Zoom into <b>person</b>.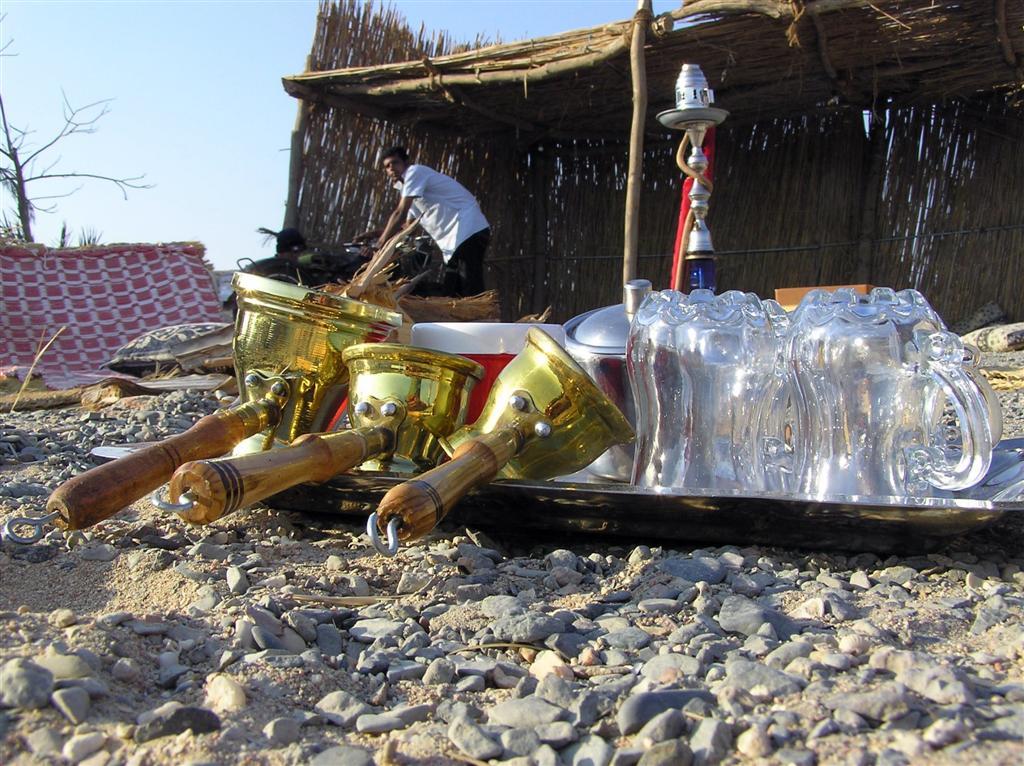
Zoom target: bbox=[376, 141, 512, 320].
